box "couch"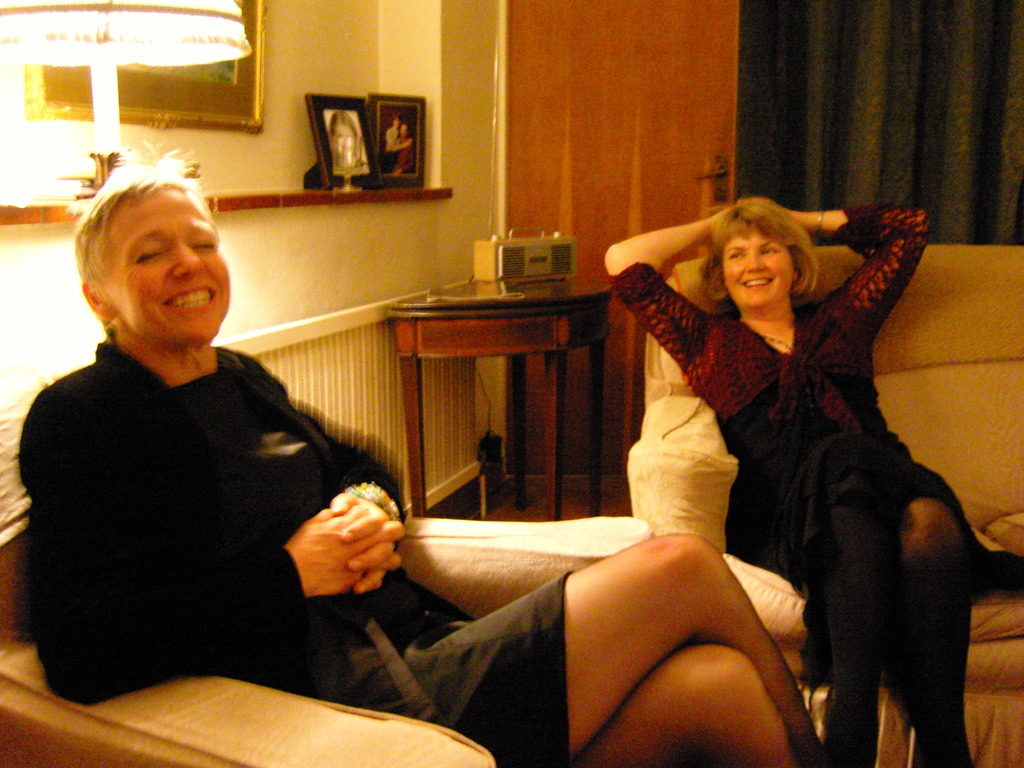
rect(626, 260, 1023, 767)
